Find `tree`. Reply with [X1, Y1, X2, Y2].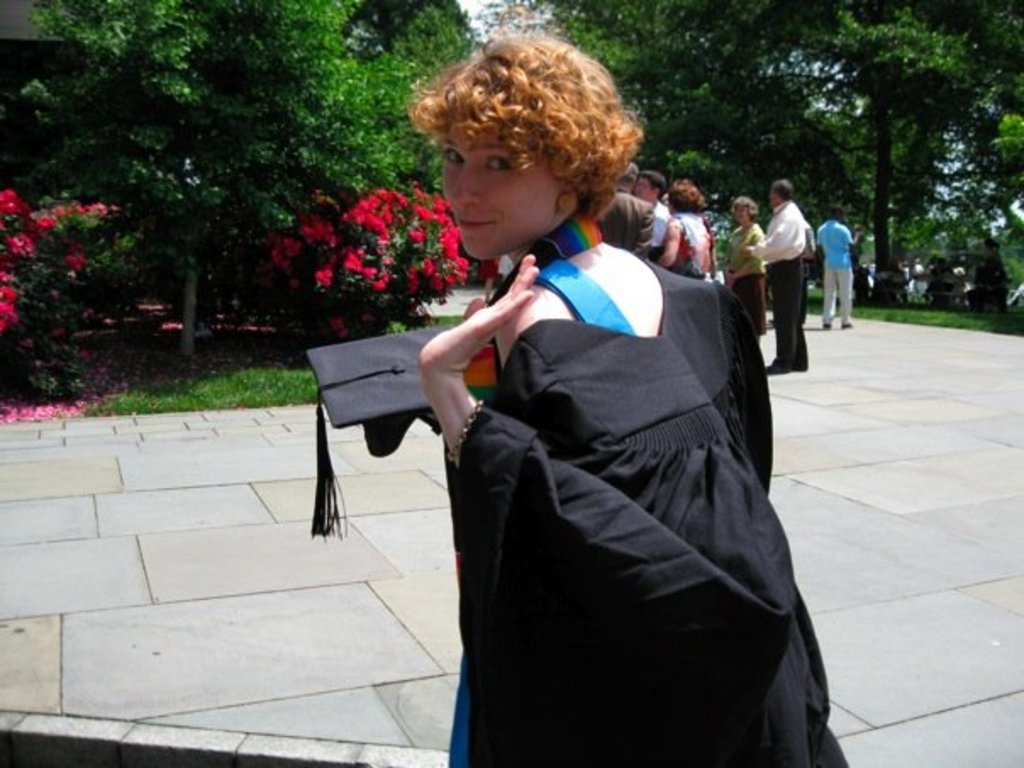
[504, 0, 810, 209].
